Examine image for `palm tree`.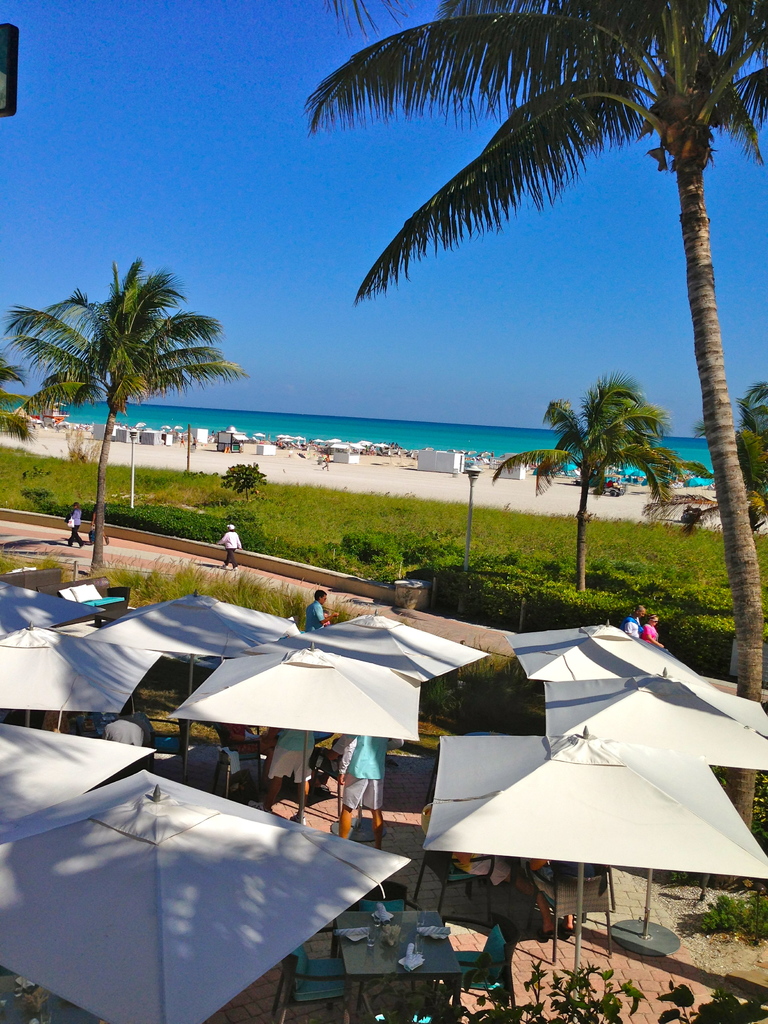
Examination result: [x1=305, y1=0, x2=767, y2=689].
